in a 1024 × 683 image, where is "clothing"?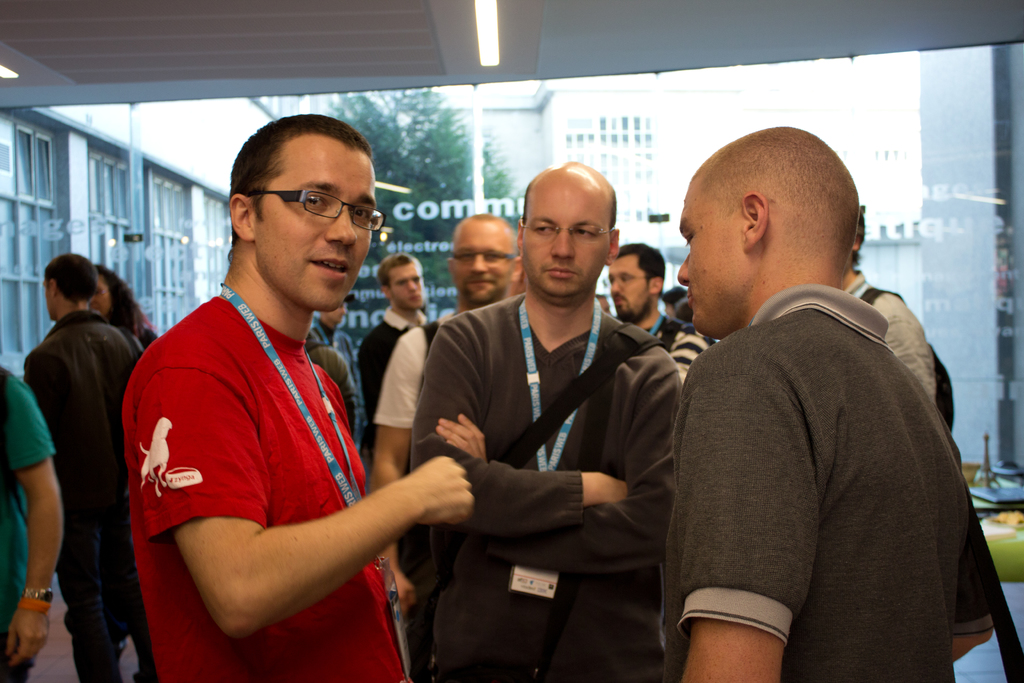
bbox=[409, 294, 700, 673].
